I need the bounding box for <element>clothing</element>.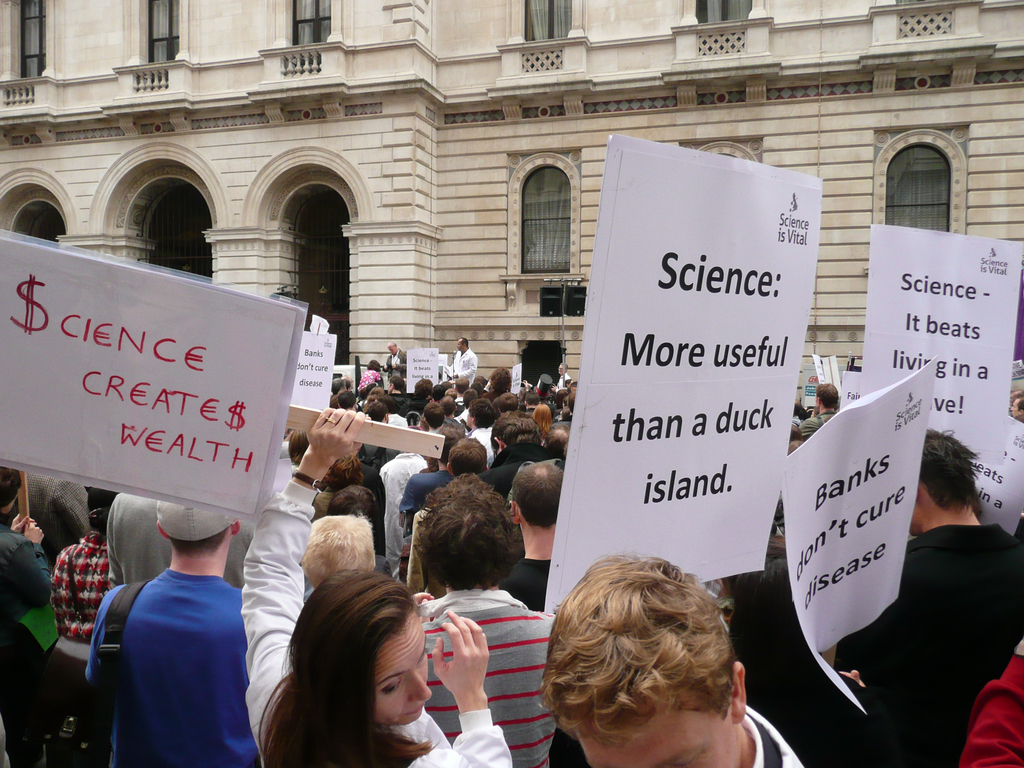
Here it is: 0,531,59,767.
